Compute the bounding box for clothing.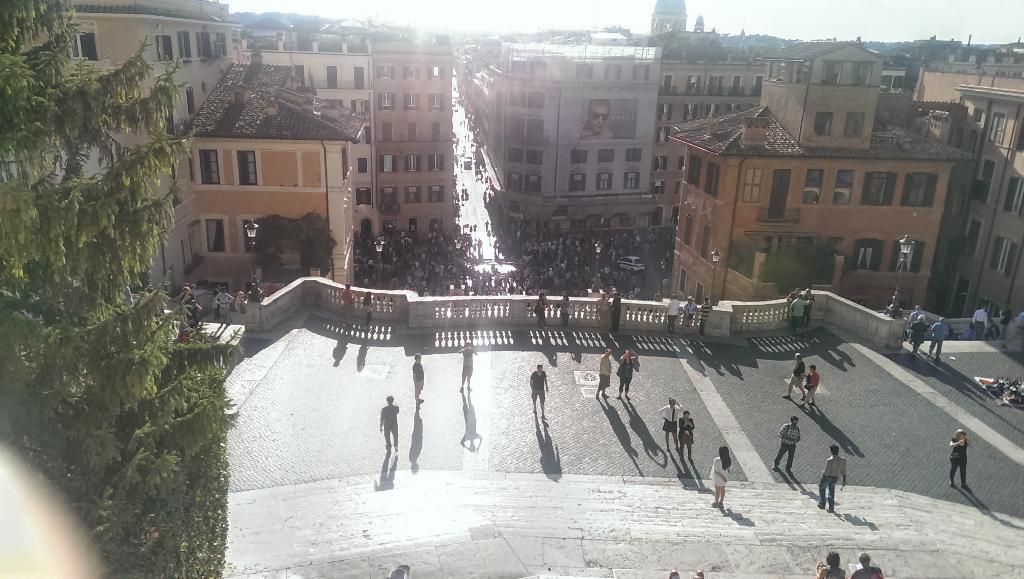
locate(667, 404, 677, 434).
